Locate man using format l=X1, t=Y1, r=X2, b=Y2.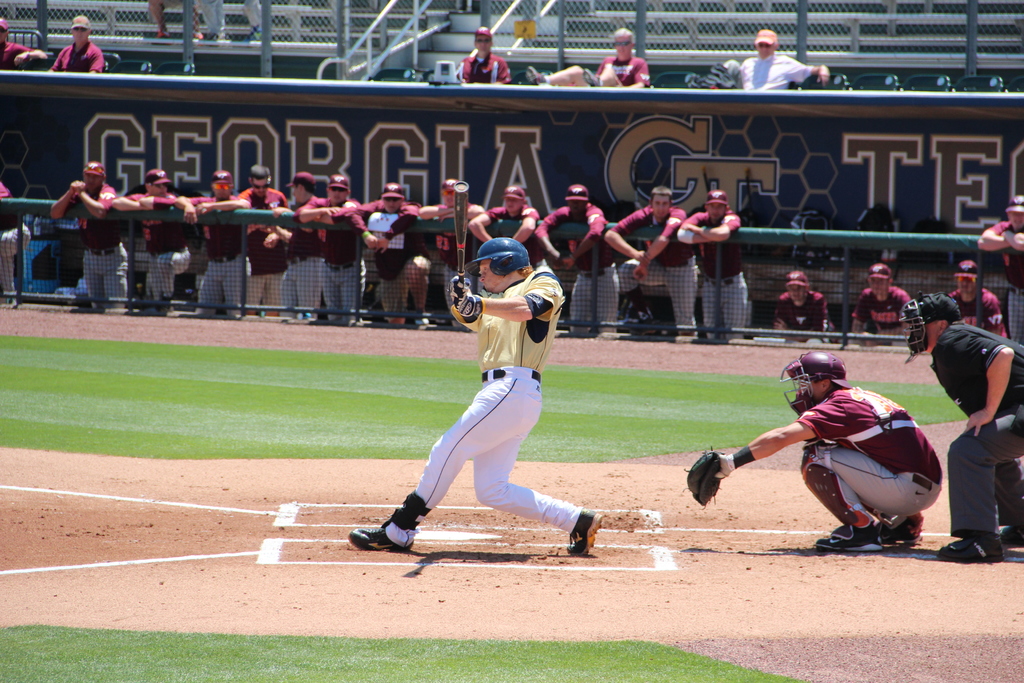
l=51, t=12, r=106, b=74.
